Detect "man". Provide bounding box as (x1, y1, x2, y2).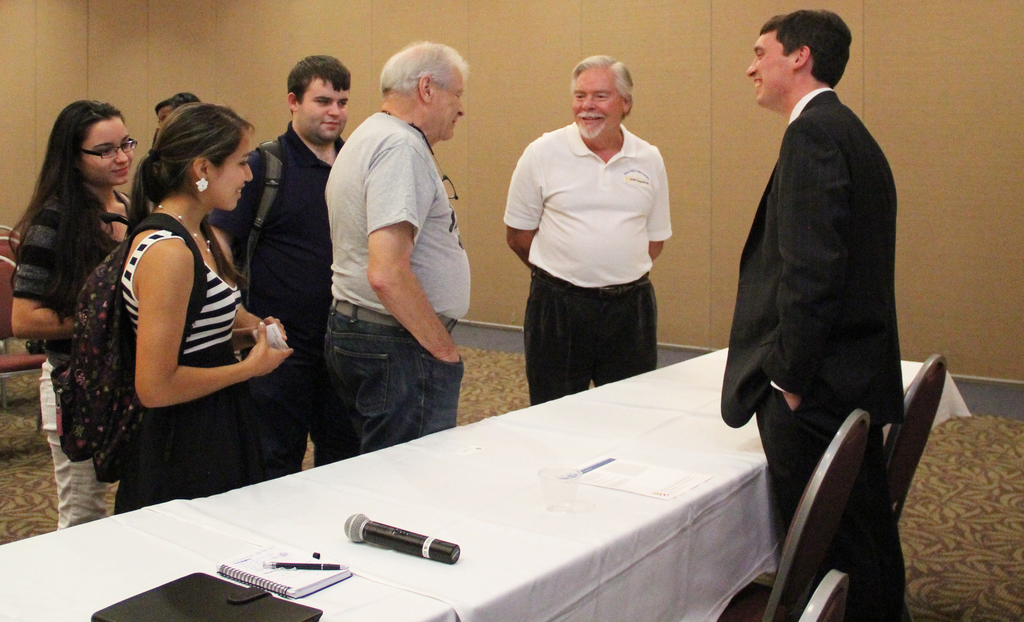
(196, 58, 351, 487).
